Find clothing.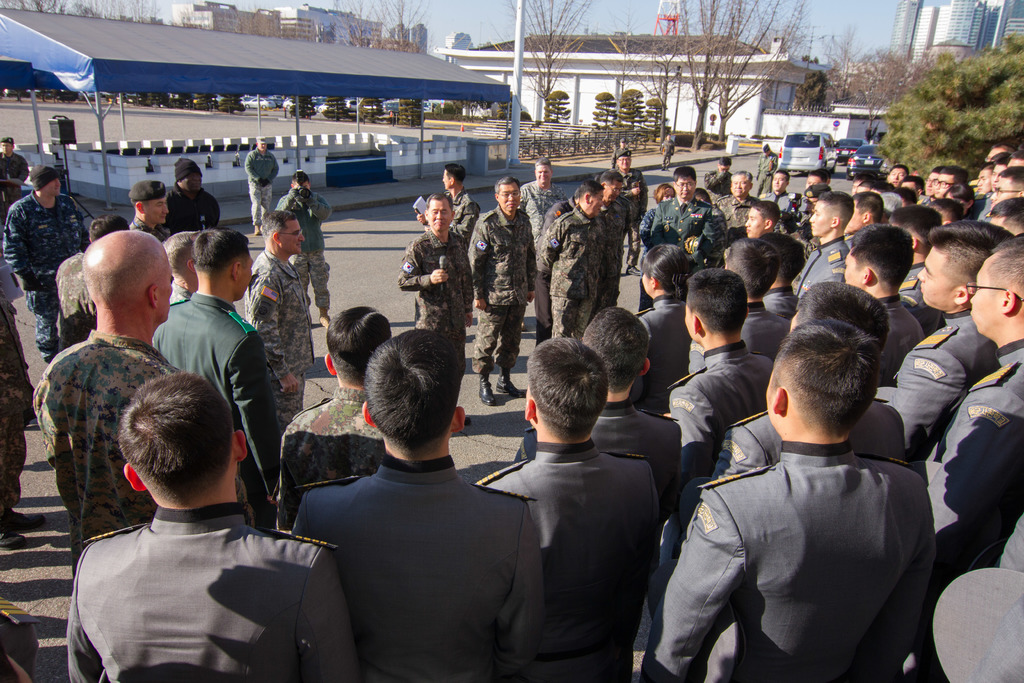
region(166, 282, 190, 312).
